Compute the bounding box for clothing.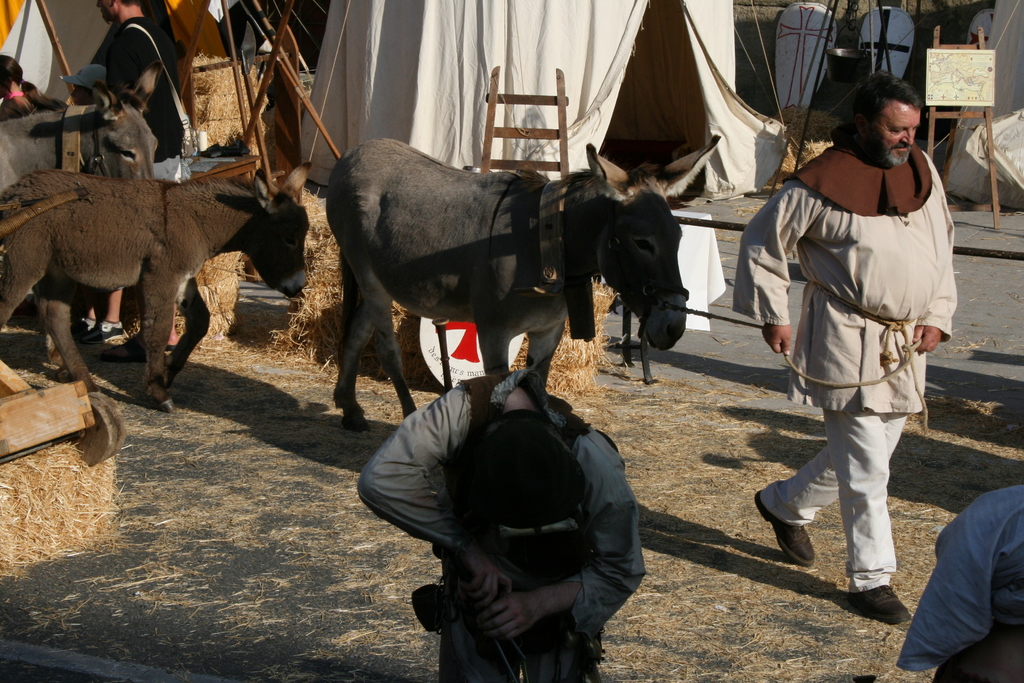
[x1=893, y1=478, x2=1023, y2=667].
